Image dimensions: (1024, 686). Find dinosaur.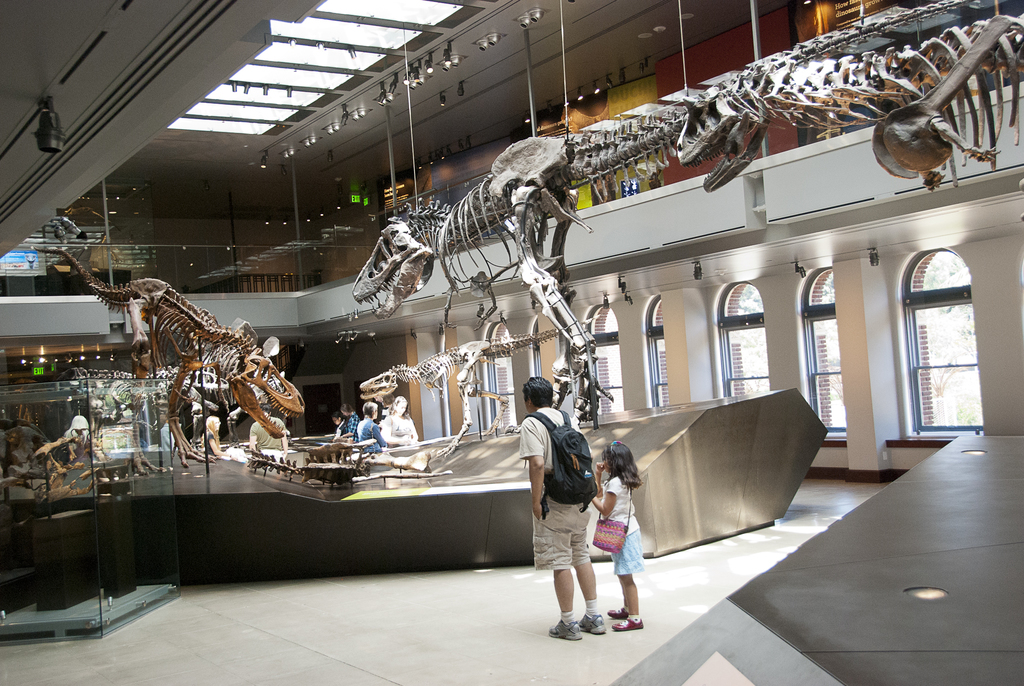
(x1=351, y1=0, x2=1023, y2=439).
